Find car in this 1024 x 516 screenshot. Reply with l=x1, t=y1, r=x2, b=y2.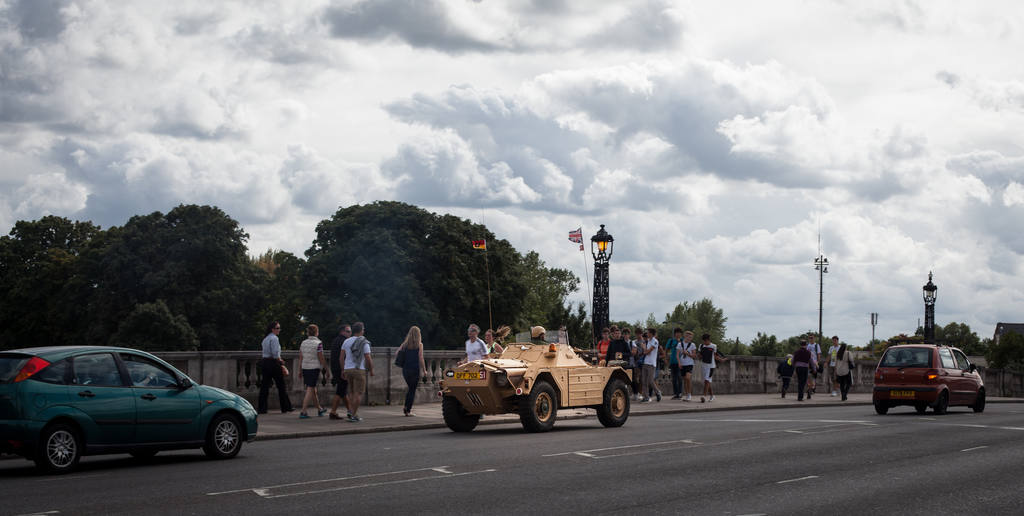
l=0, t=343, r=257, b=473.
